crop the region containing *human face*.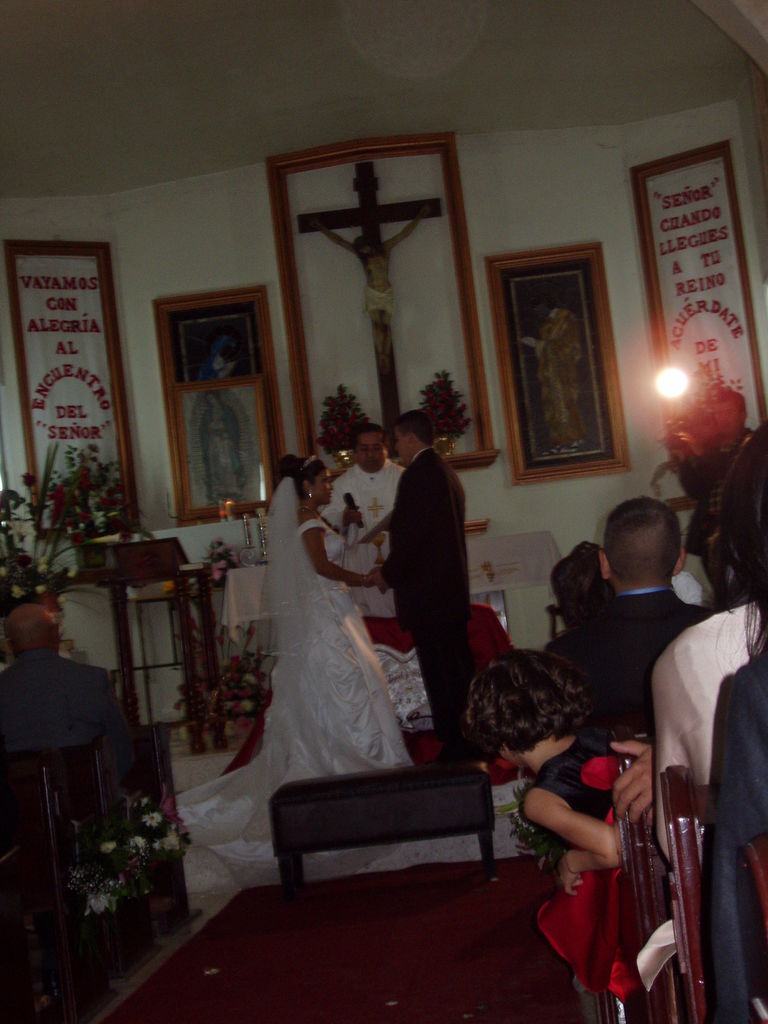
Crop region: x1=312, y1=462, x2=333, y2=504.
